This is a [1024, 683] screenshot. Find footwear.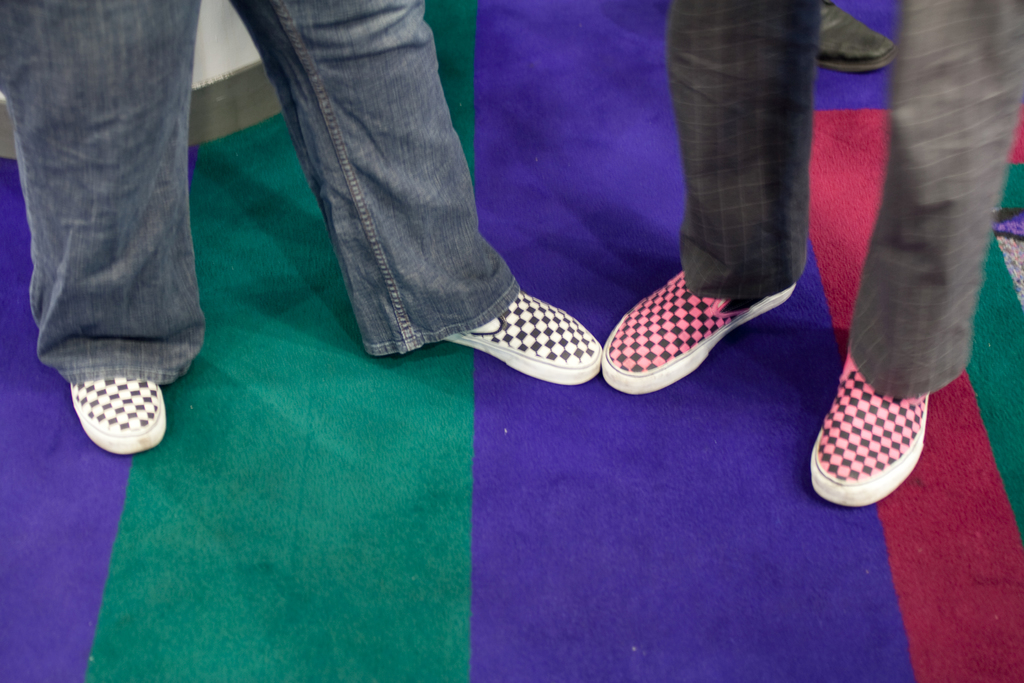
Bounding box: Rect(67, 379, 171, 458).
